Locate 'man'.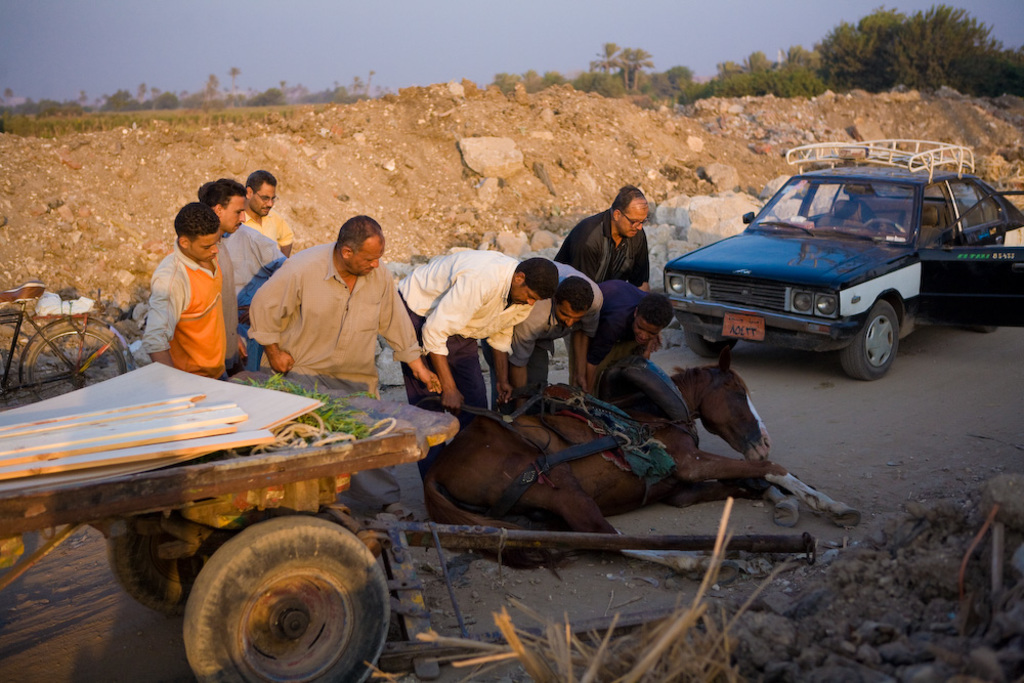
Bounding box: <region>569, 282, 680, 403</region>.
